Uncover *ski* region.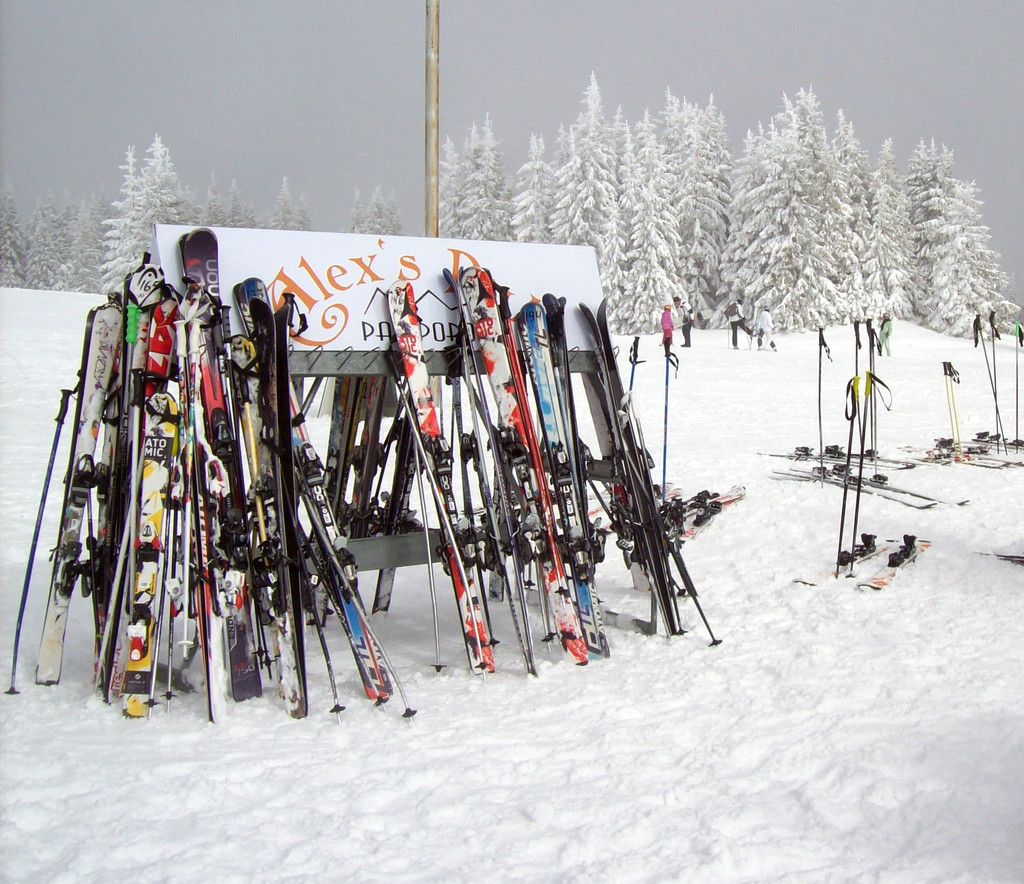
Uncovered: x1=765 y1=470 x2=972 y2=500.
